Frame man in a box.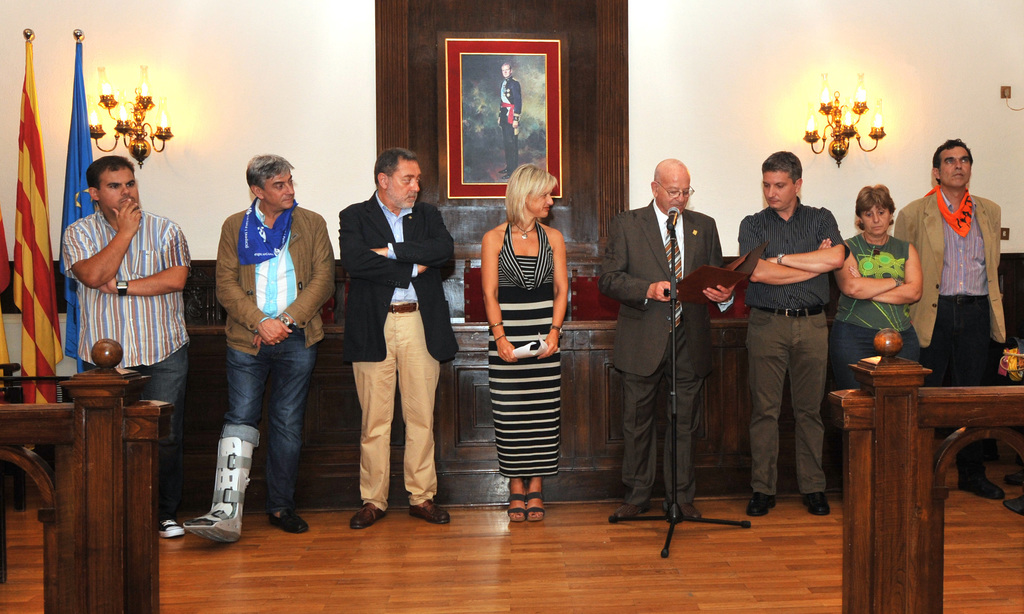
bbox=(598, 157, 733, 517).
